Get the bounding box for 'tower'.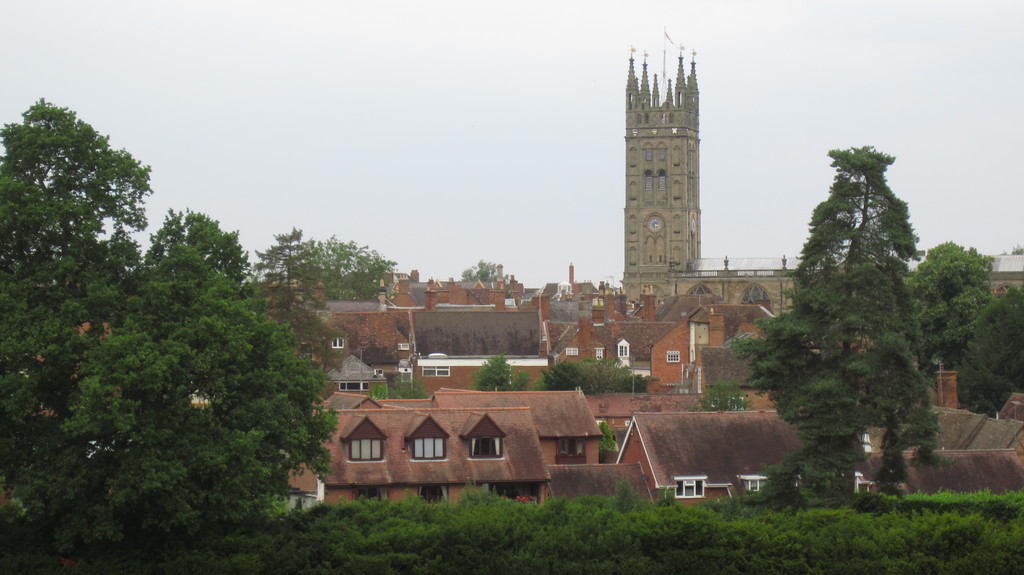
<bbox>625, 49, 702, 303</bbox>.
